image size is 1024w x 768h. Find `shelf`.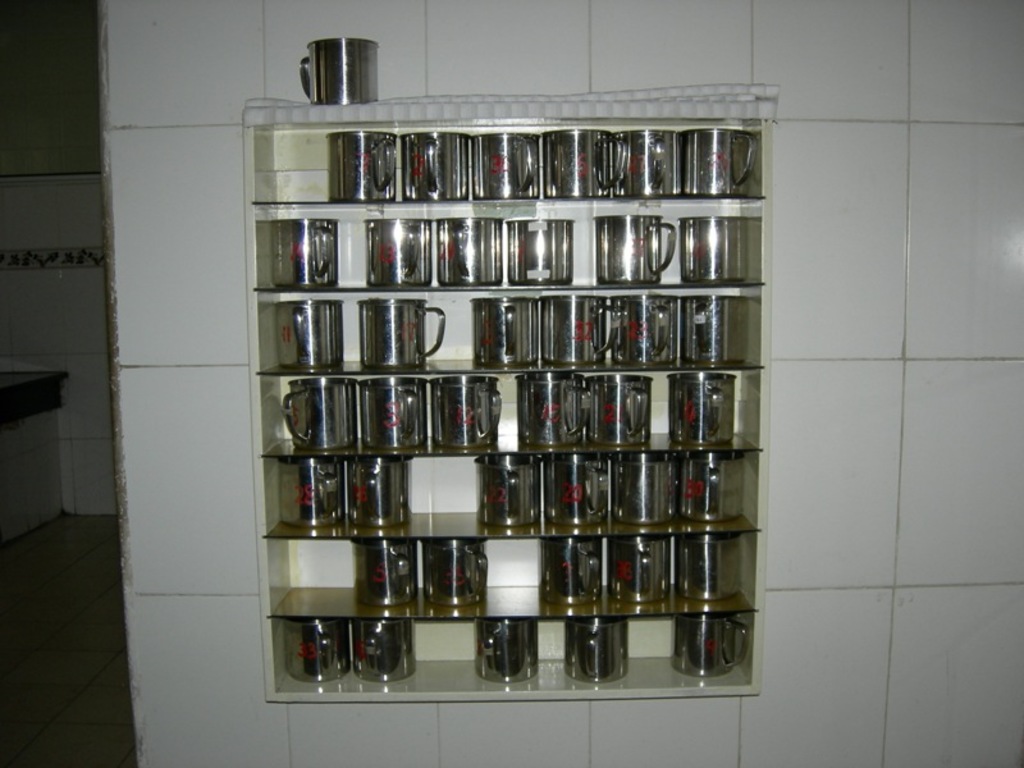
242 288 764 408.
